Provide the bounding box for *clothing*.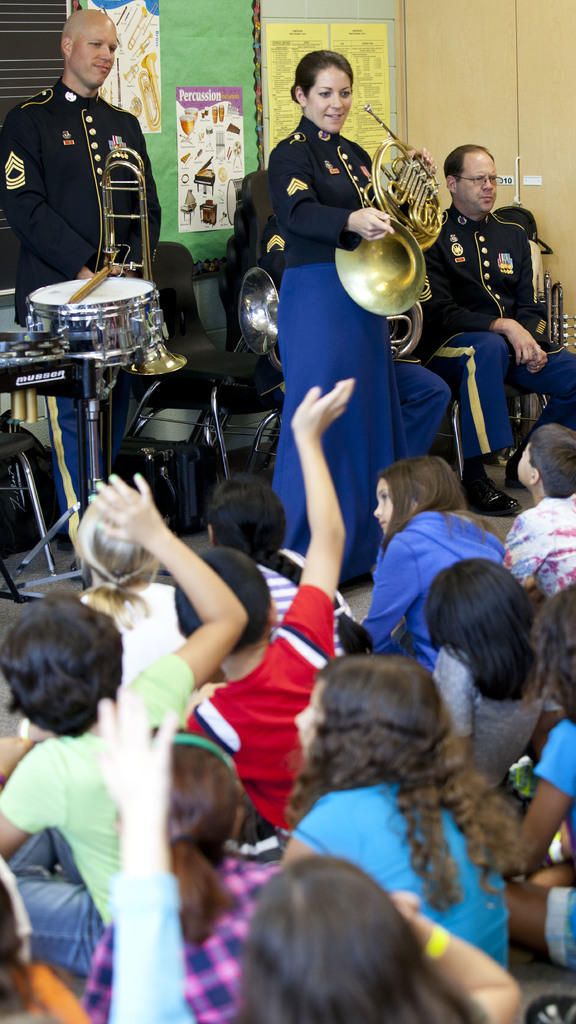
1:73:167:314.
